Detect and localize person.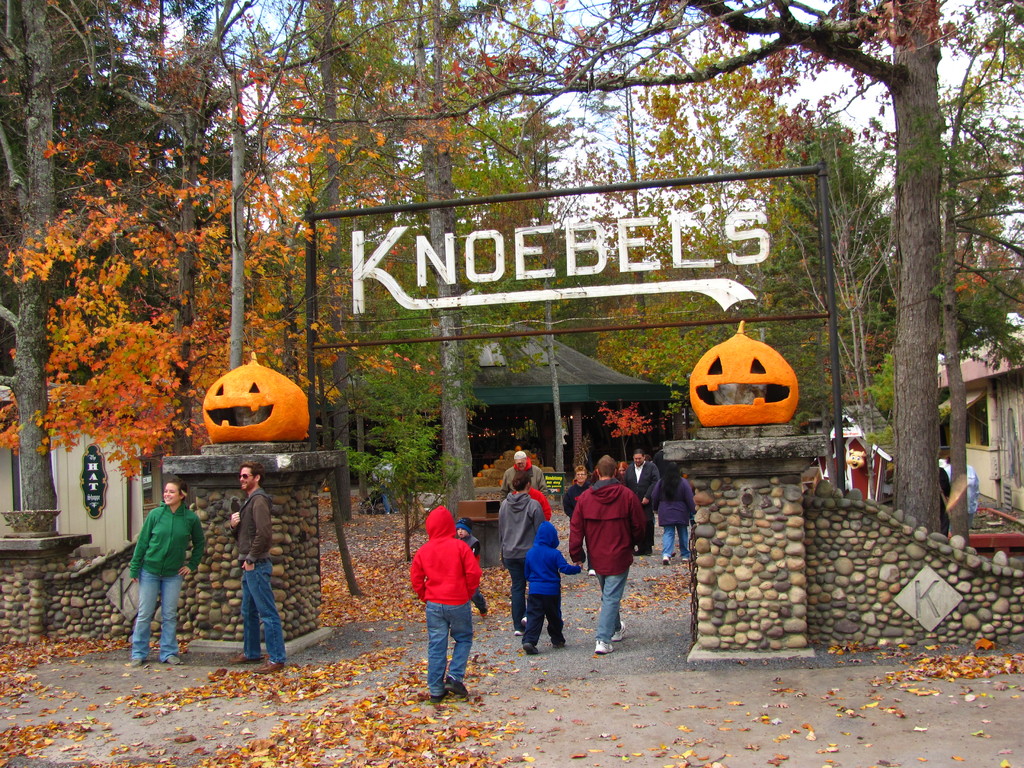
Localized at <bbox>524, 521, 578, 647</bbox>.
